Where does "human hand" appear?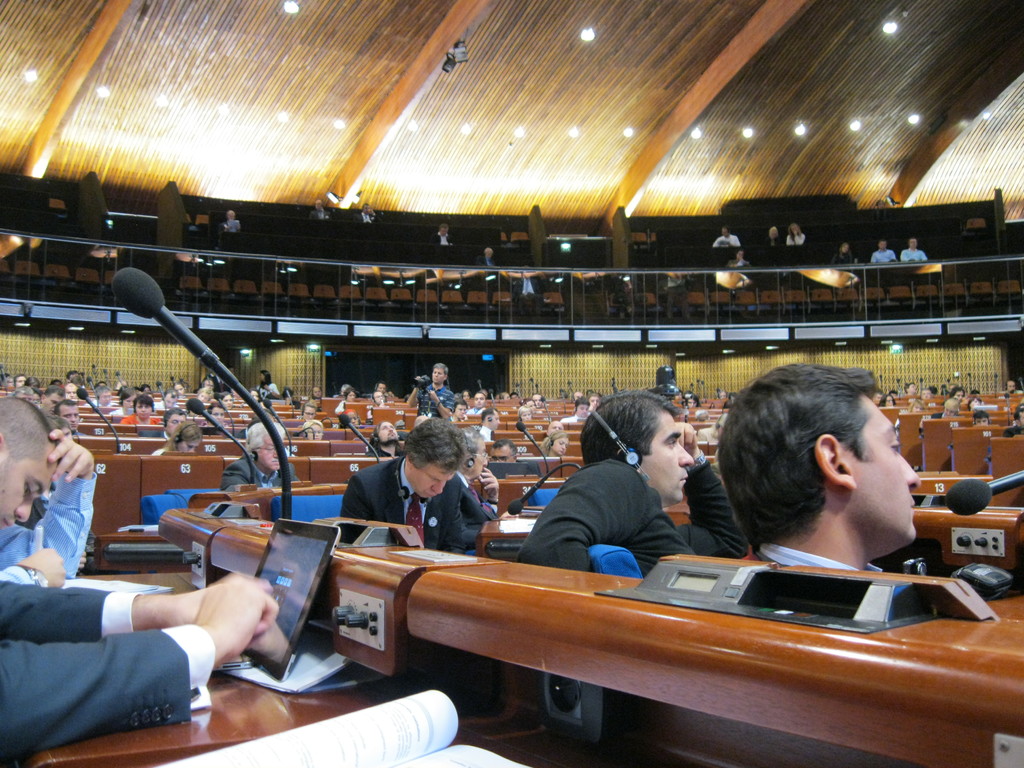
Appears at [673, 420, 701, 457].
